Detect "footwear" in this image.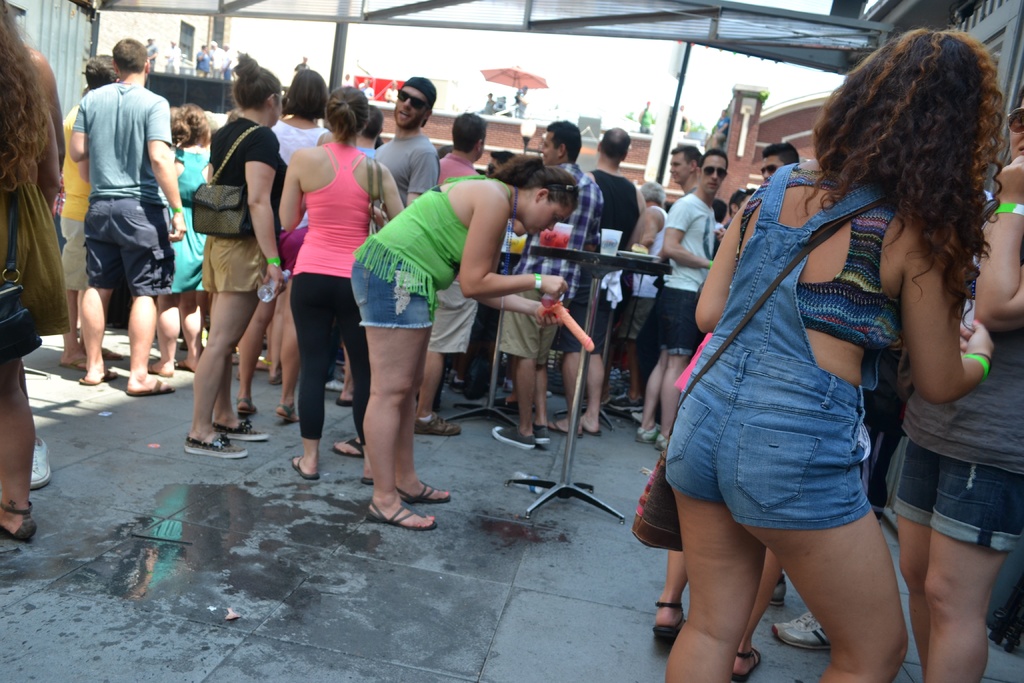
Detection: rect(544, 416, 581, 436).
